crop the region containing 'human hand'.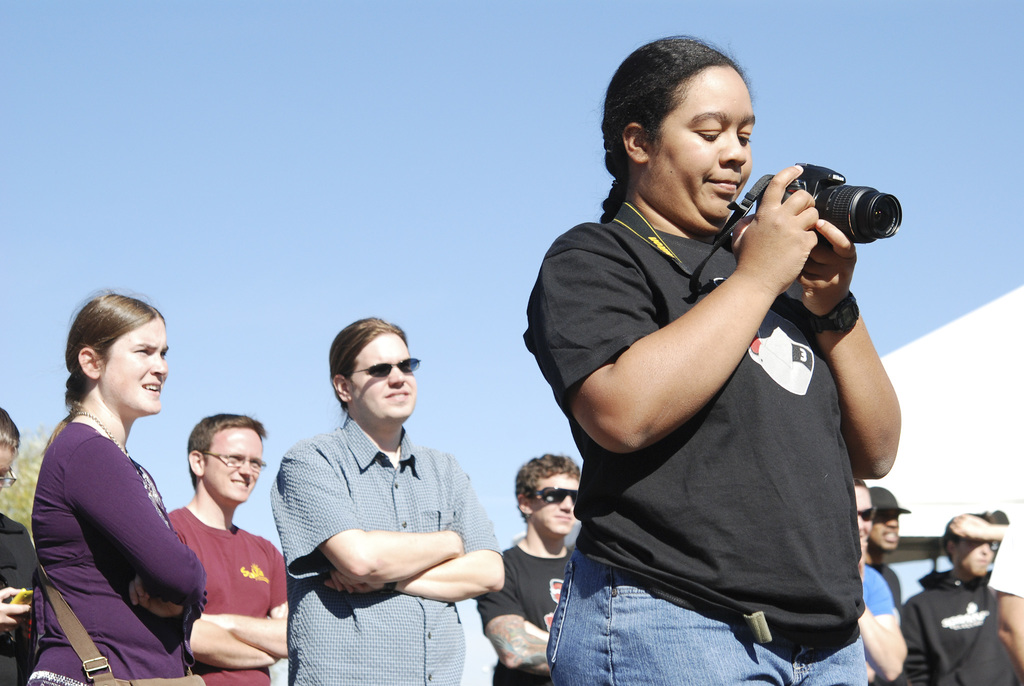
Crop region: crop(0, 585, 33, 632).
